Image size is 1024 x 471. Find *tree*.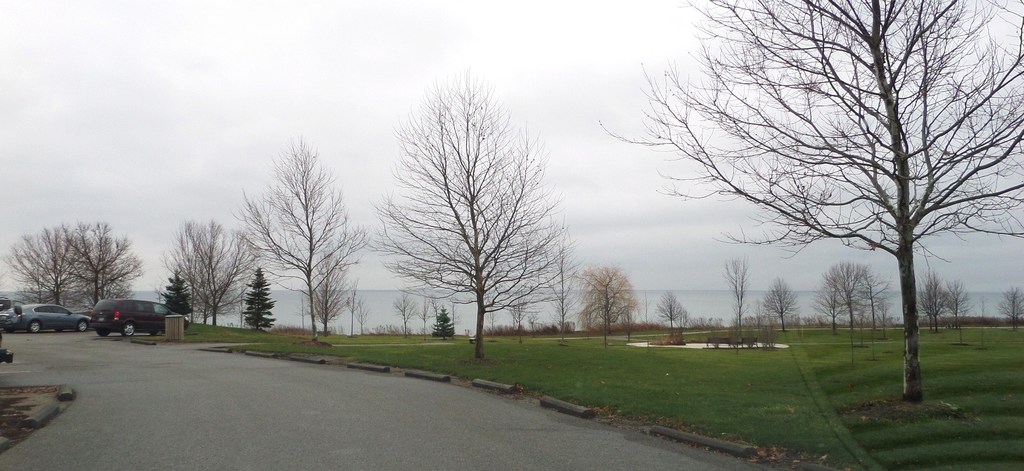
<bbox>0, 227, 79, 303</bbox>.
